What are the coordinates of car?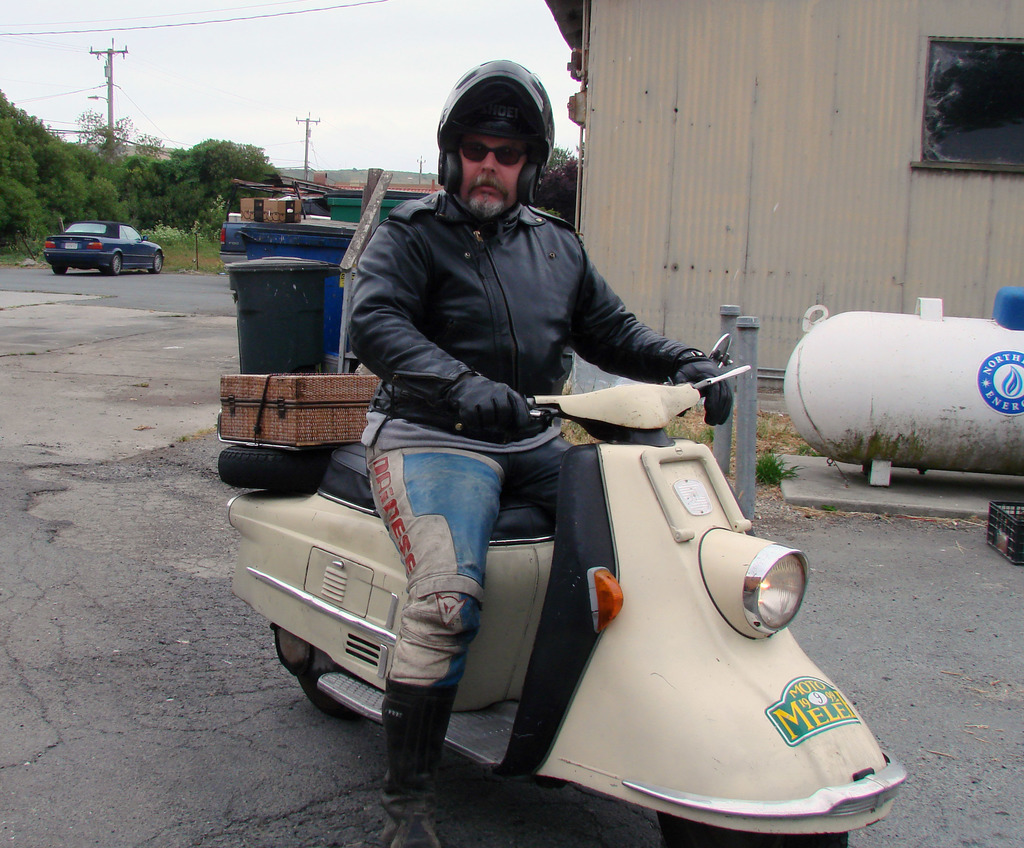
x1=36 y1=217 x2=165 y2=278.
